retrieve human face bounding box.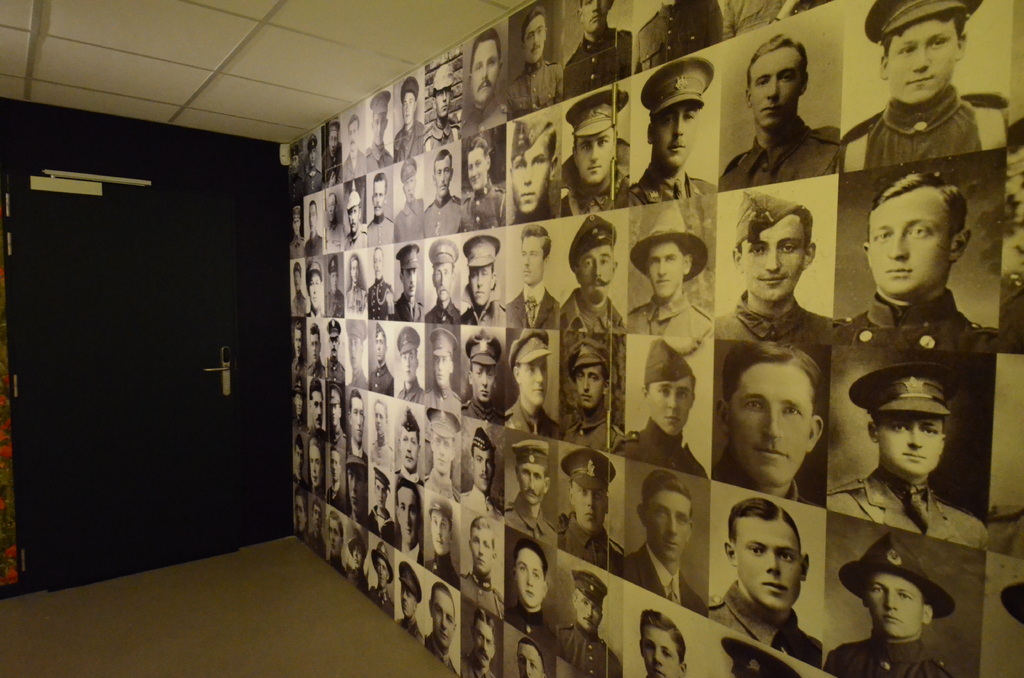
Bounding box: {"x1": 516, "y1": 465, "x2": 547, "y2": 504}.
